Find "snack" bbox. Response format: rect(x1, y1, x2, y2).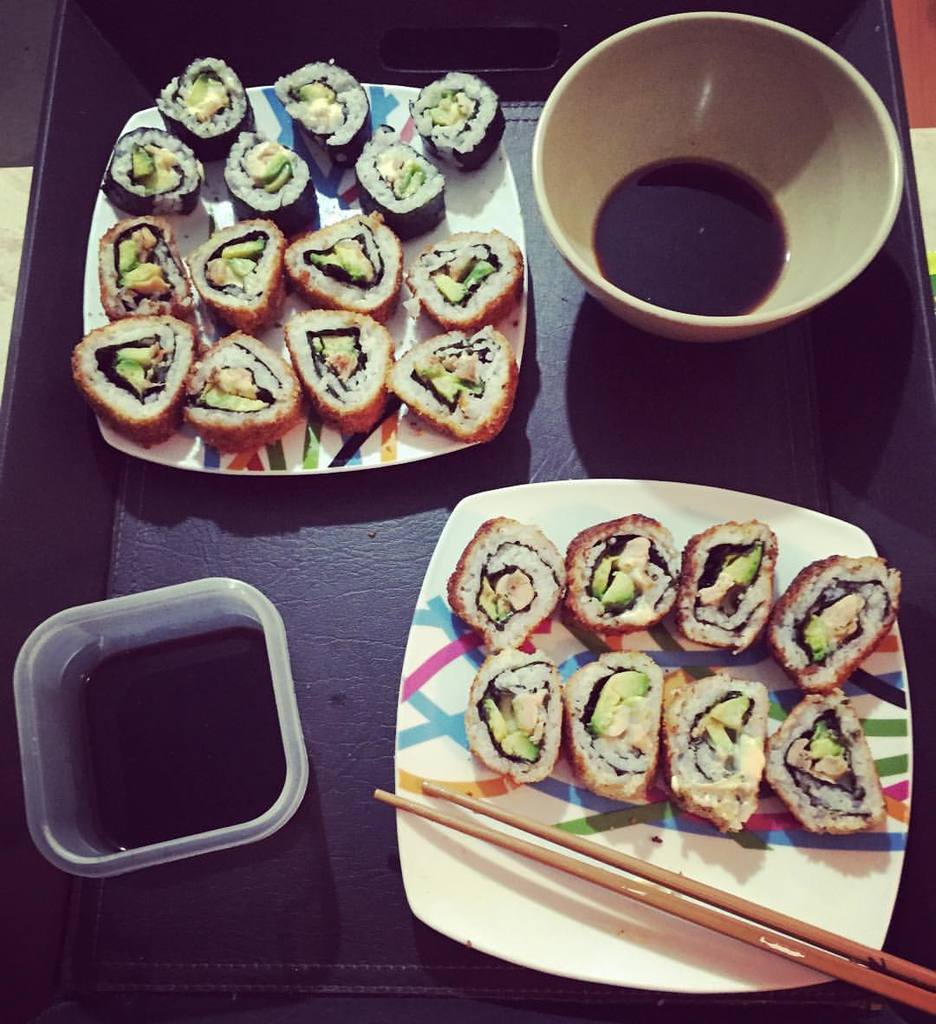
rect(404, 223, 529, 330).
